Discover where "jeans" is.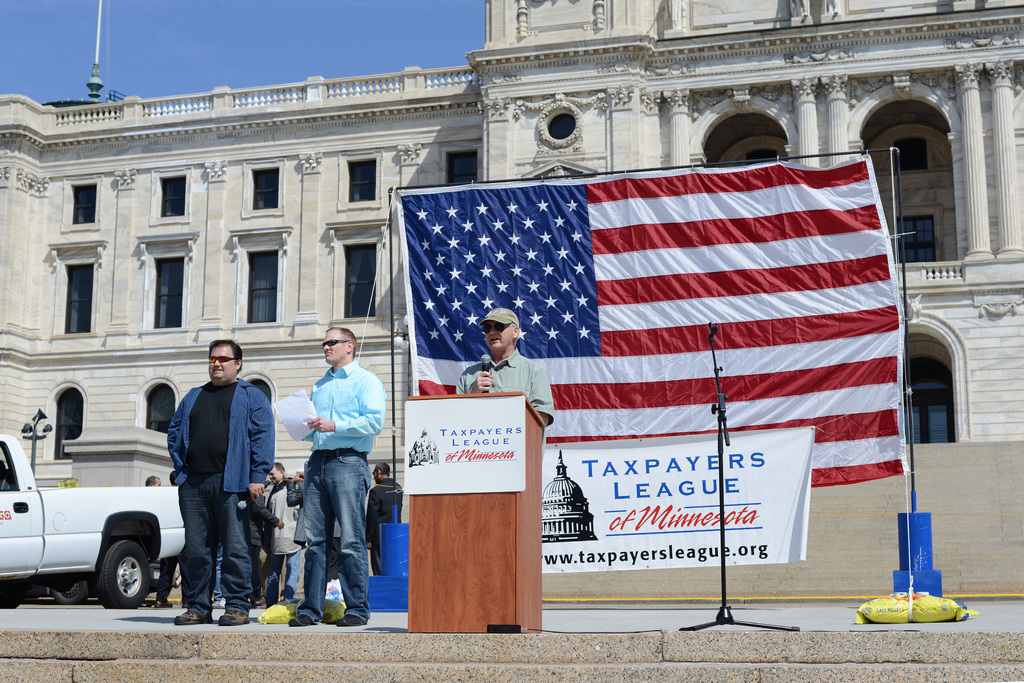
Discovered at detection(179, 474, 253, 615).
